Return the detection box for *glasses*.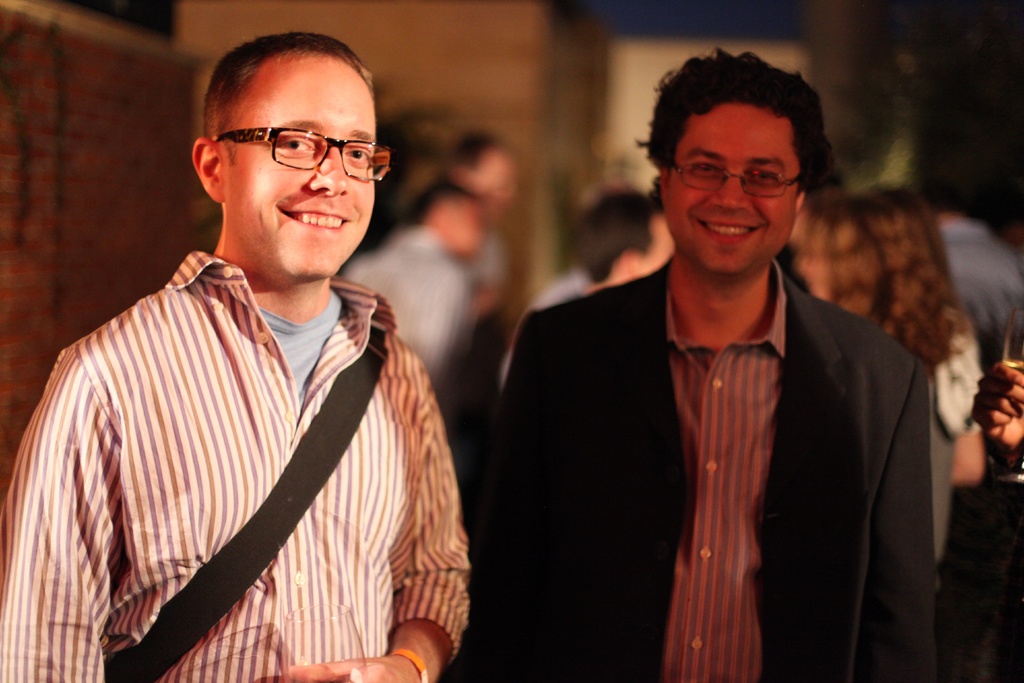
select_region(202, 109, 381, 174).
